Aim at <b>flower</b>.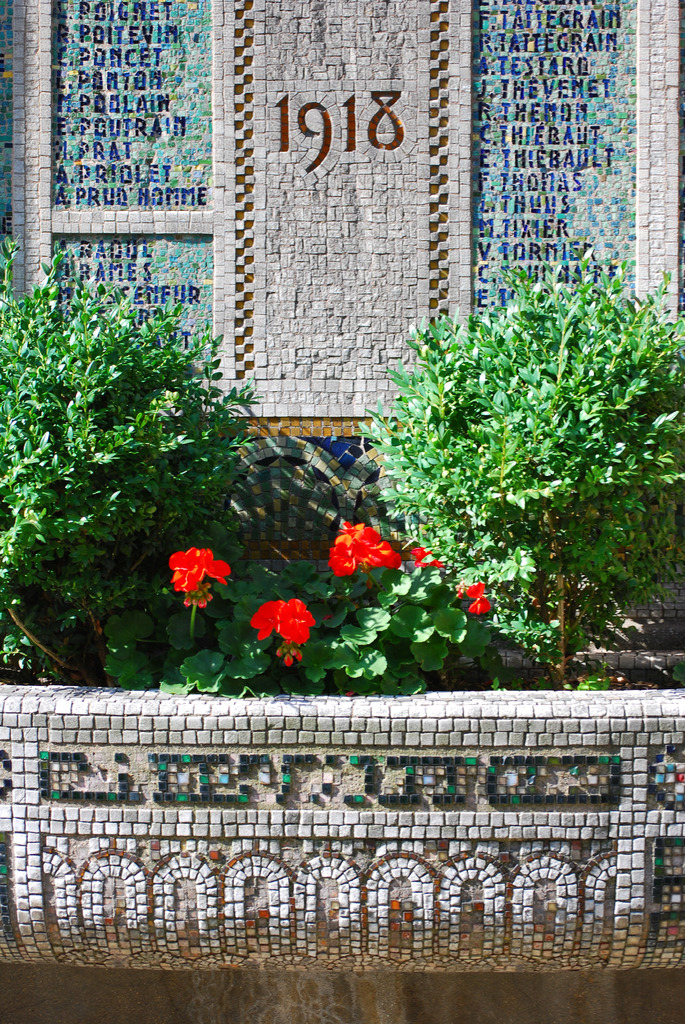
Aimed at 274, 599, 310, 643.
